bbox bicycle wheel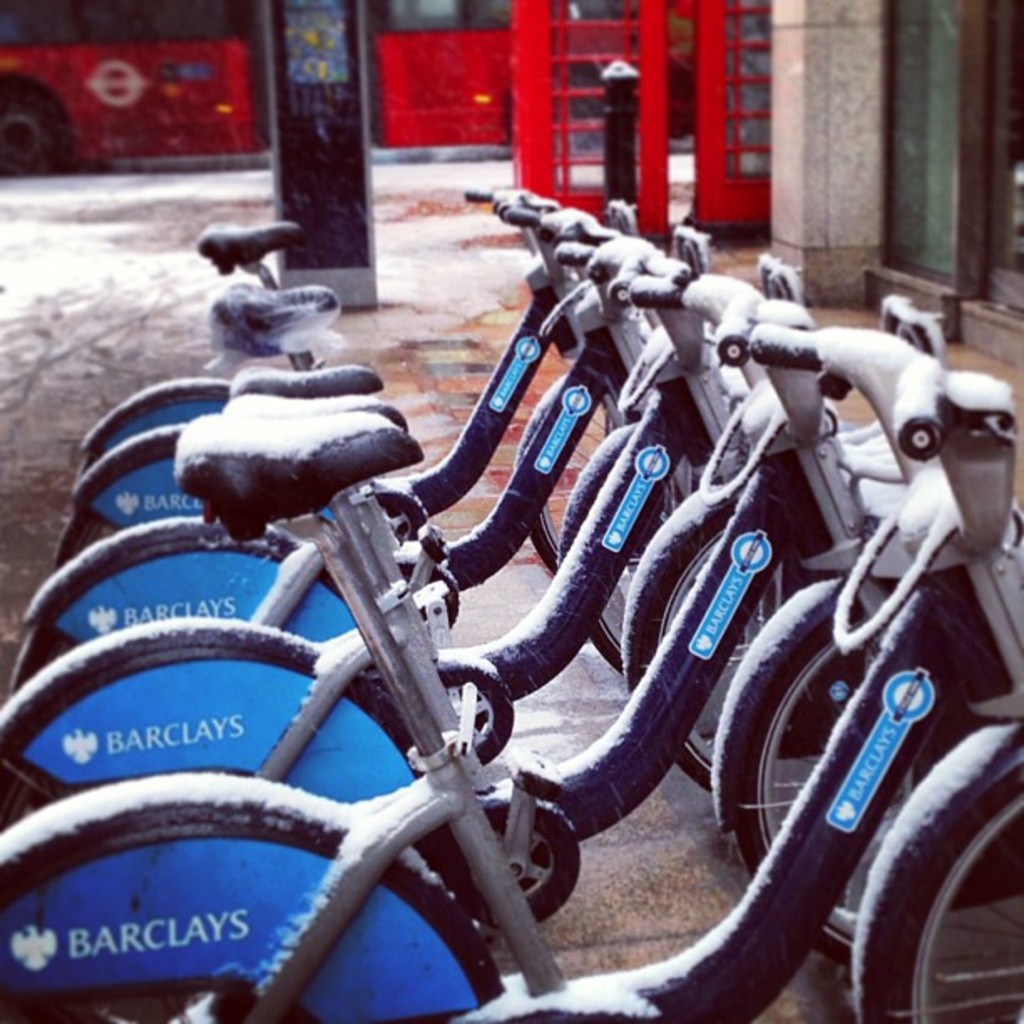
bbox=(857, 719, 1022, 1022)
